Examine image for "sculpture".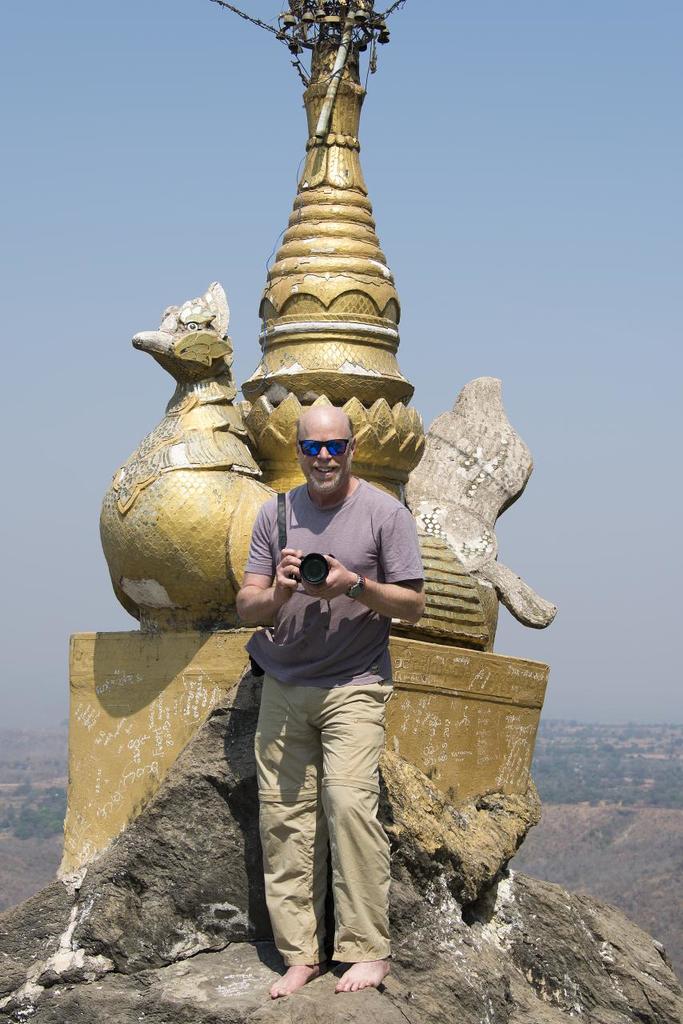
Examination result: pyautogui.locateOnScreen(66, 0, 598, 786).
